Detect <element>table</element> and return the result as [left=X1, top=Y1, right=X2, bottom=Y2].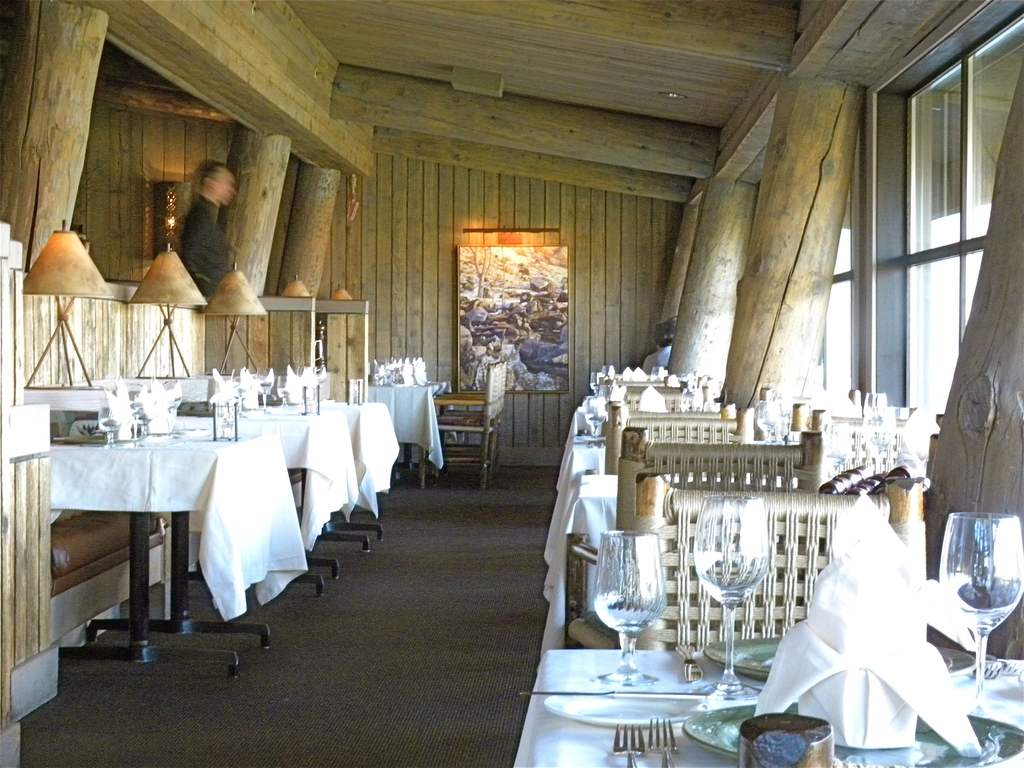
[left=540, top=473, right=912, bottom=663].
